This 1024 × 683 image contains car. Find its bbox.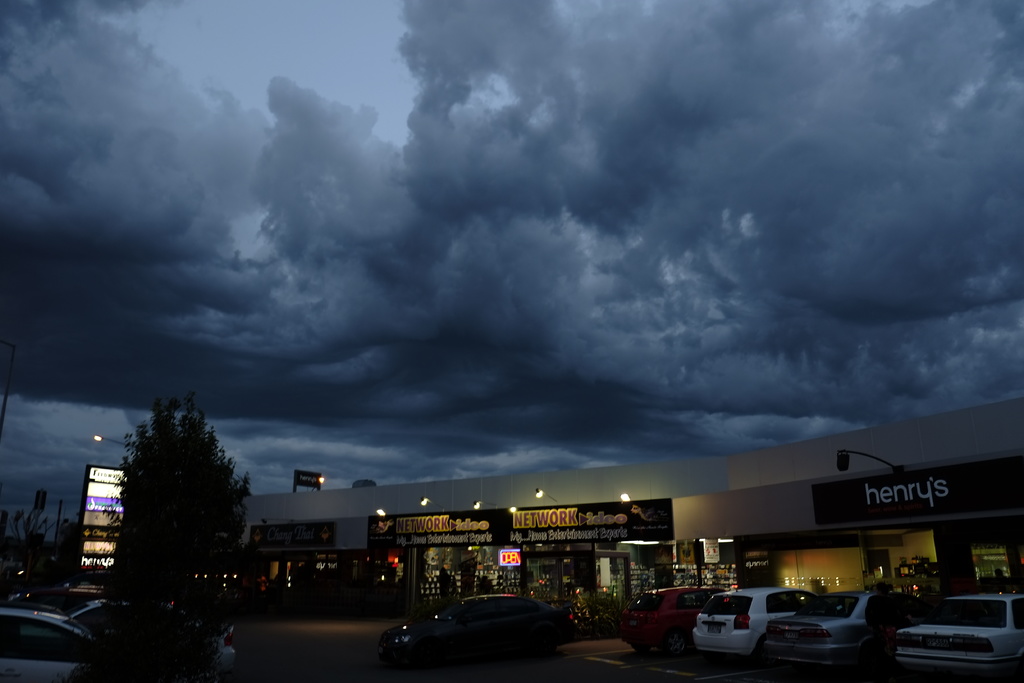
bbox(690, 584, 819, 660).
